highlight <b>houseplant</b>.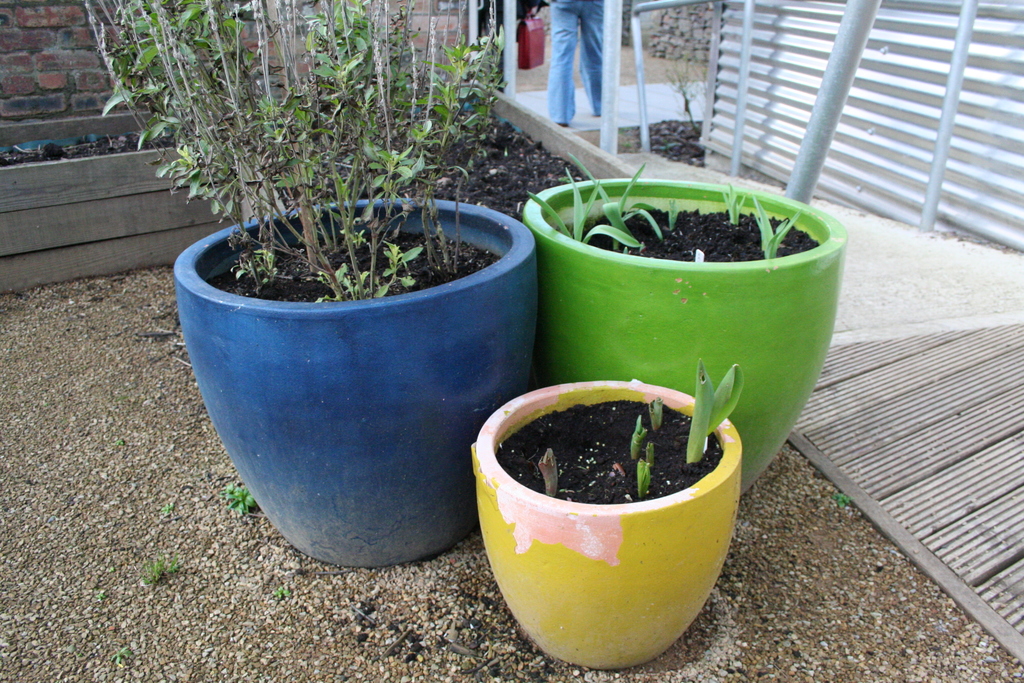
Highlighted region: (left=524, top=151, right=847, bottom=494).
